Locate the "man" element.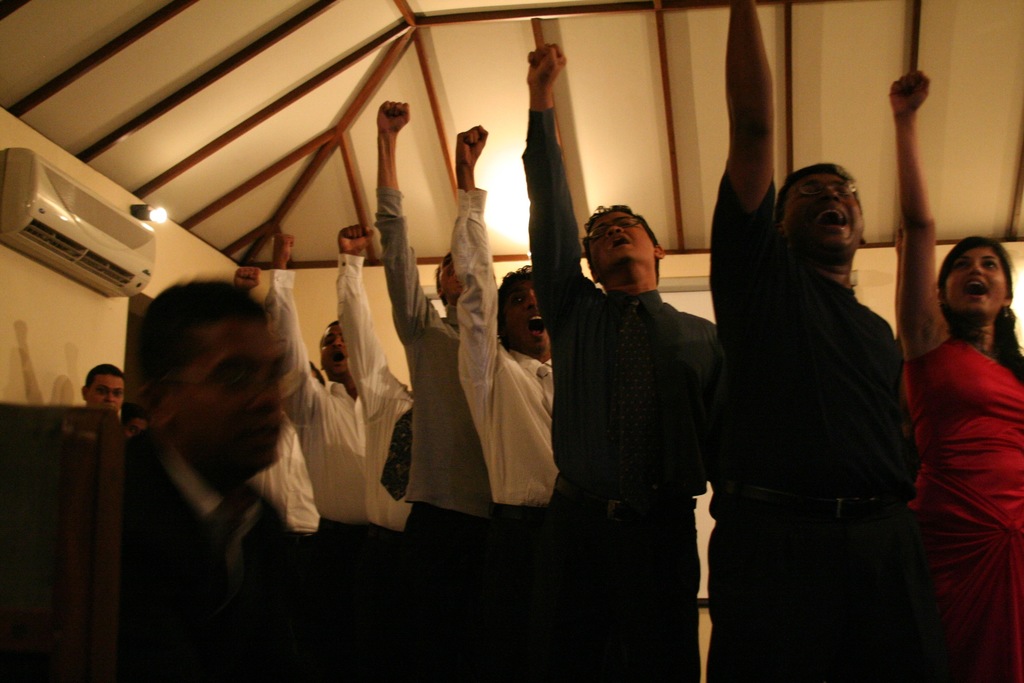
Element bbox: (left=333, top=220, right=414, bottom=602).
